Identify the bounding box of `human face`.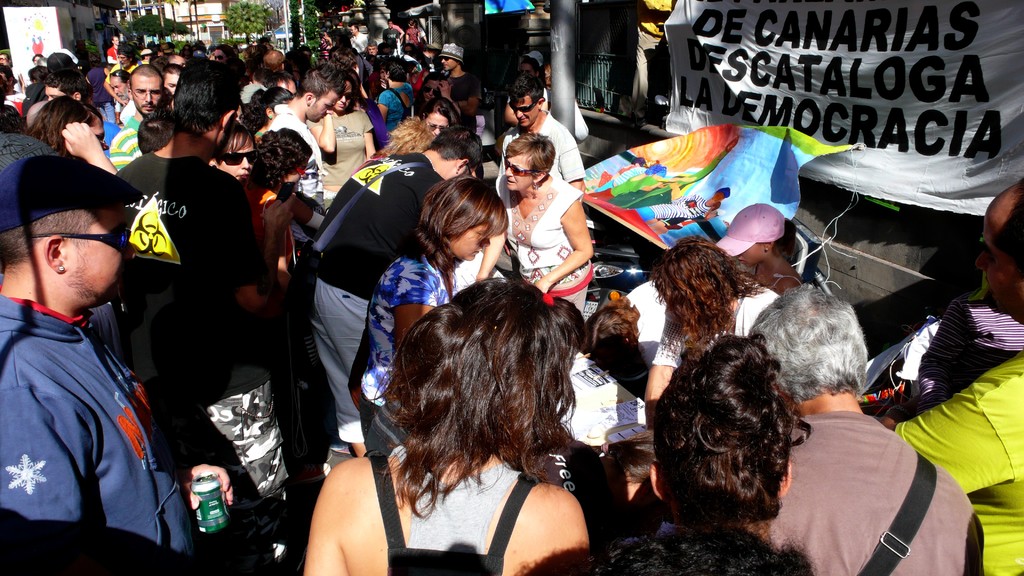
locate(510, 93, 536, 130).
